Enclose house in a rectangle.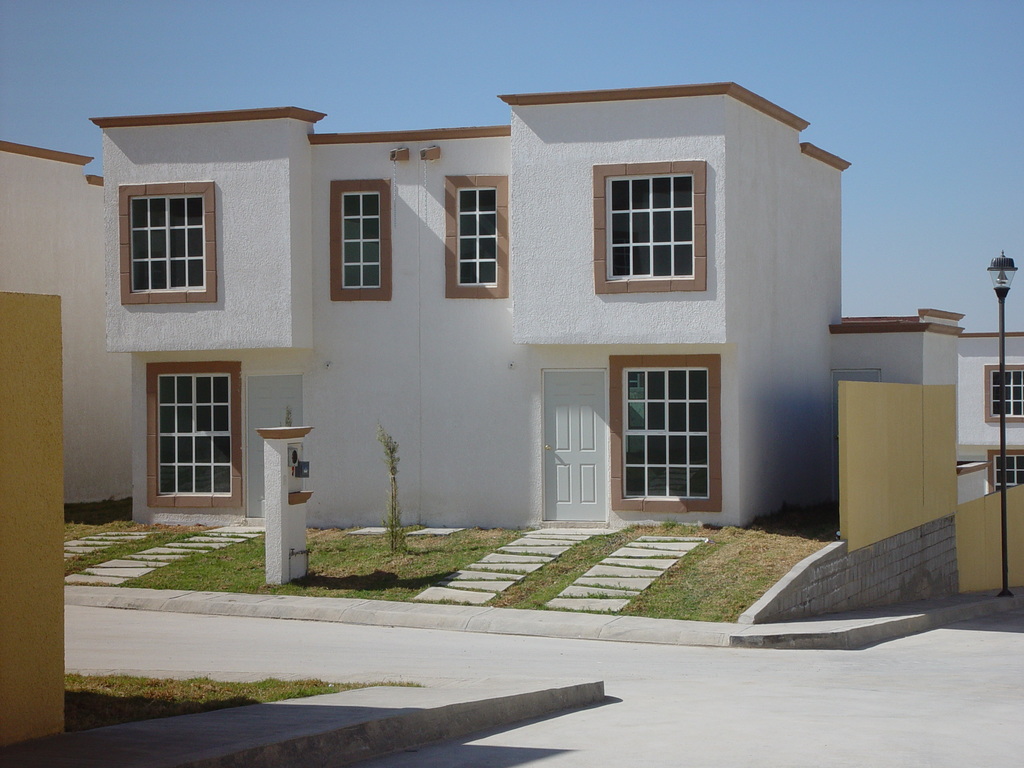
rect(959, 331, 1023, 590).
